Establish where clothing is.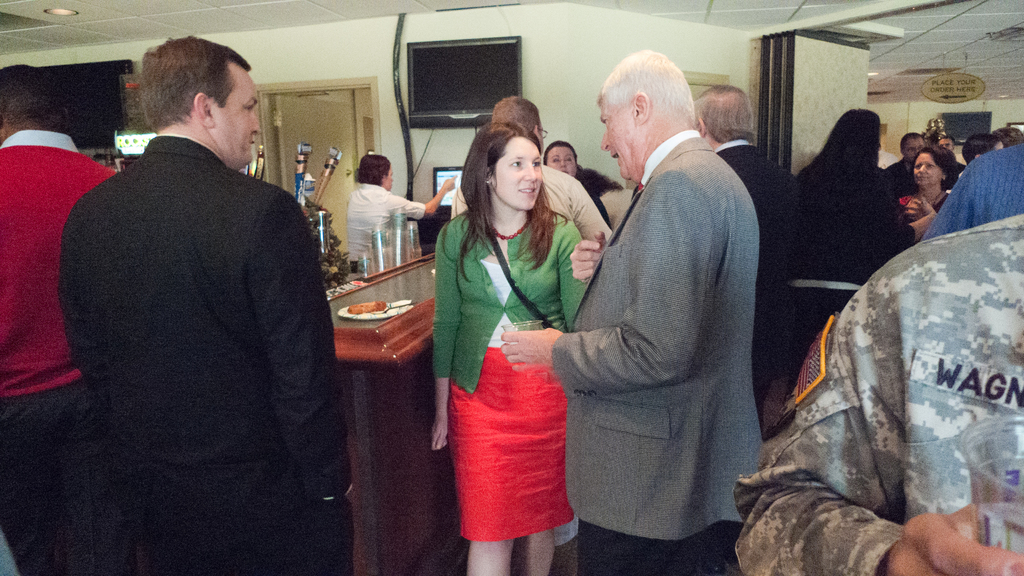
Established at (left=0, top=129, right=116, bottom=575).
